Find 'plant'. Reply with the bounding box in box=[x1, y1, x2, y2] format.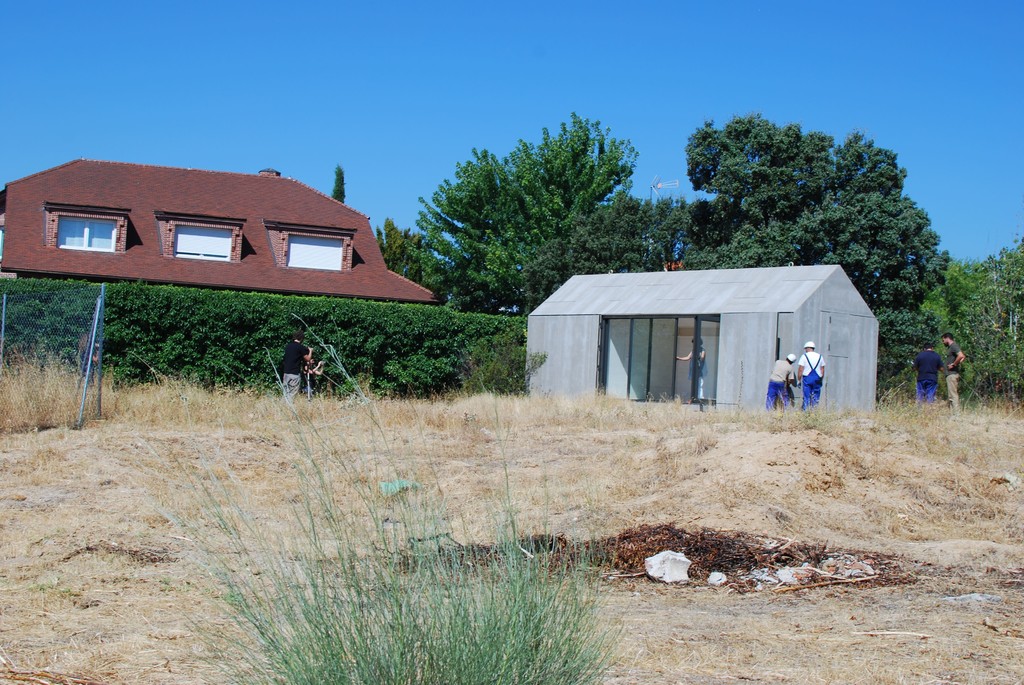
box=[154, 313, 648, 681].
